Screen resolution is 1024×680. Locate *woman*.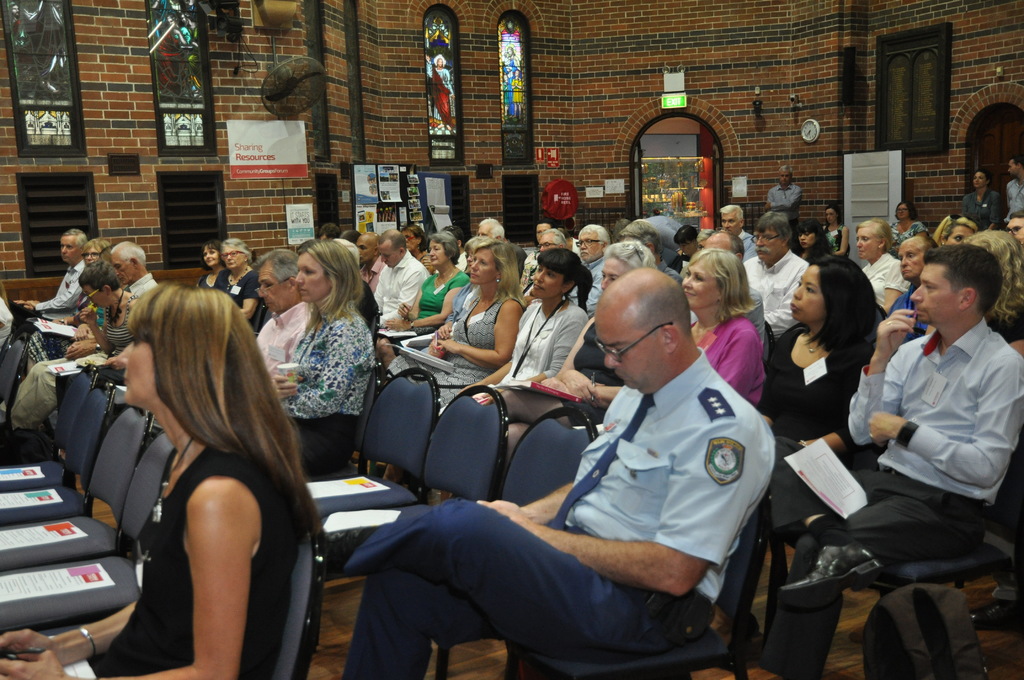
(x1=394, y1=241, x2=529, y2=490).
